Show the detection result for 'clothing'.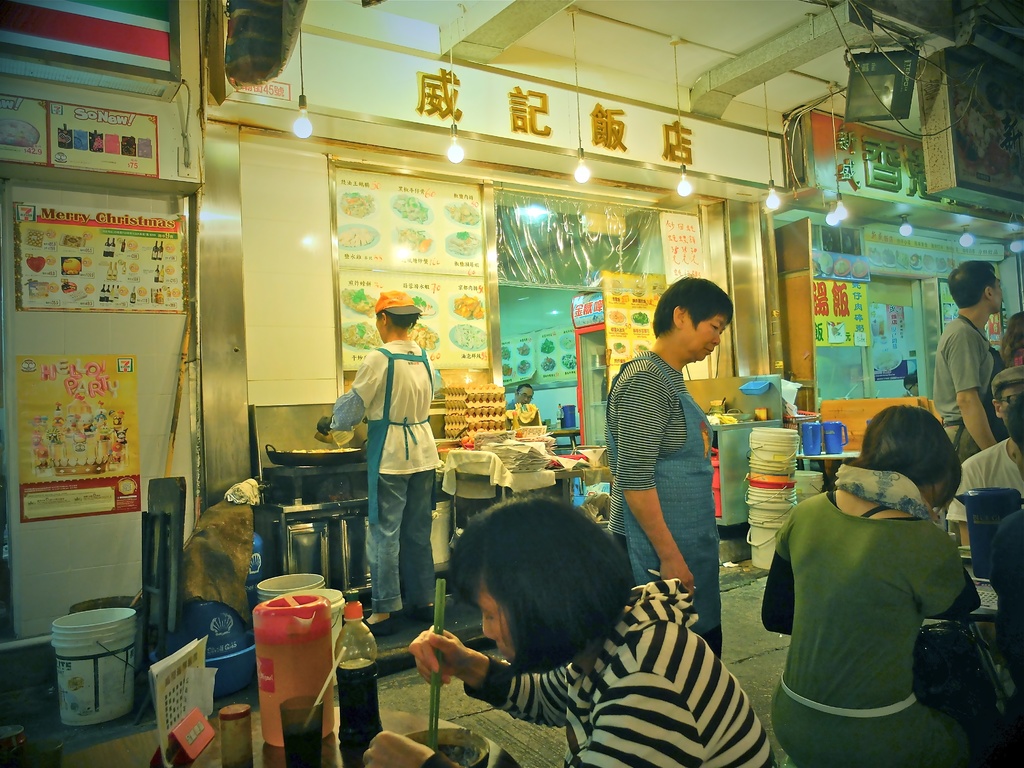
[x1=762, y1=452, x2=991, y2=744].
